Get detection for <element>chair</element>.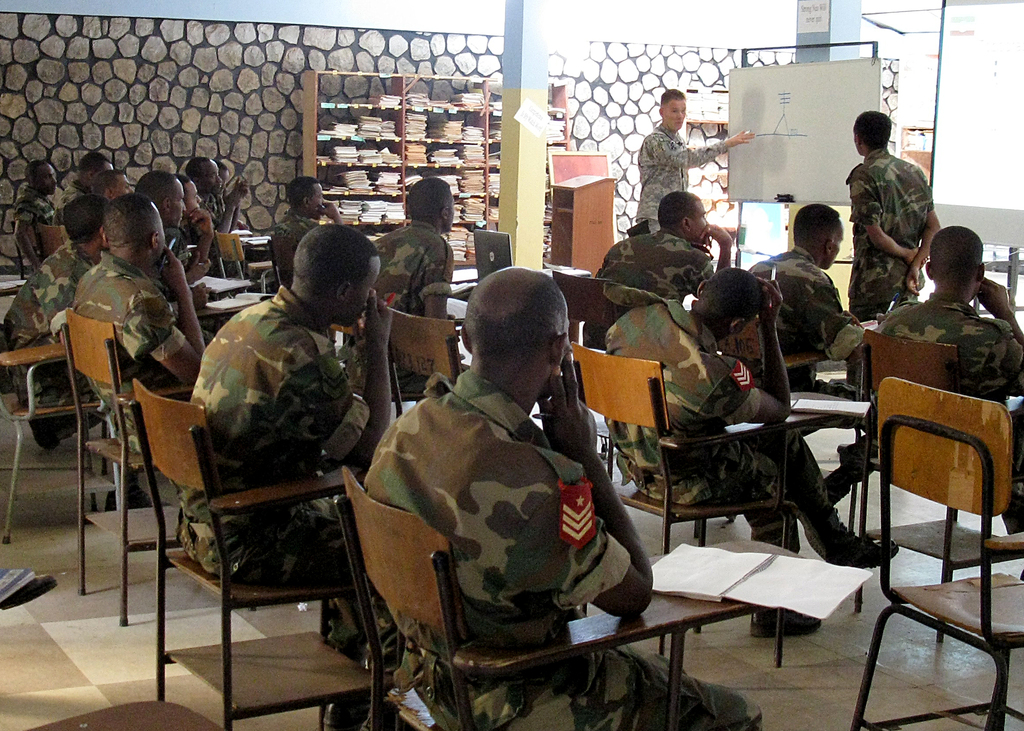
Detection: [x1=211, y1=230, x2=287, y2=297].
